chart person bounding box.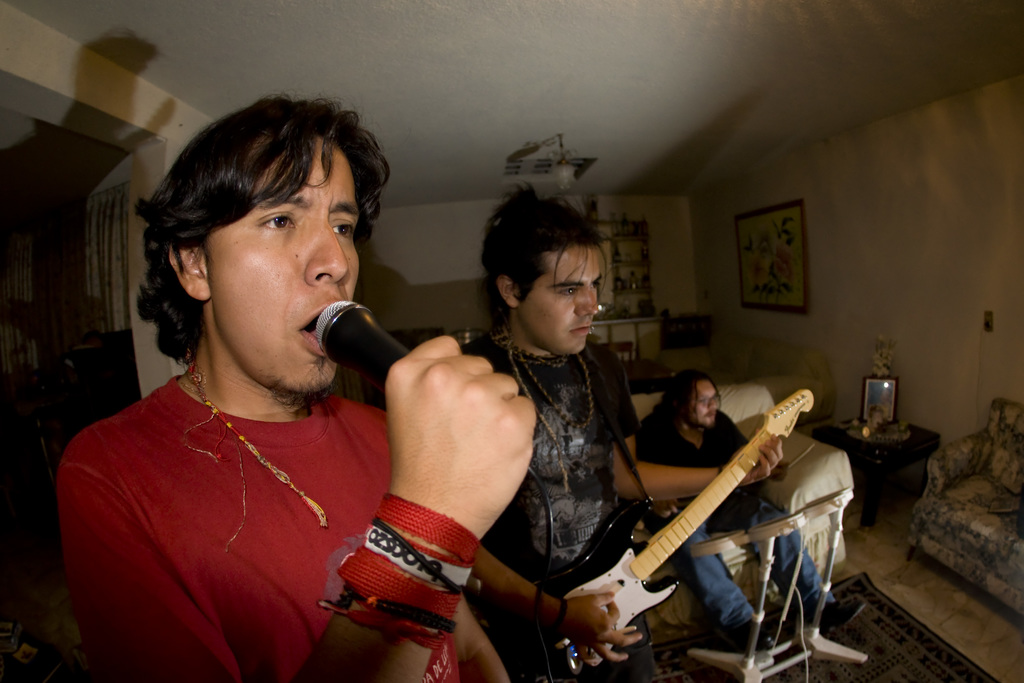
Charted: bbox=[640, 363, 864, 661].
